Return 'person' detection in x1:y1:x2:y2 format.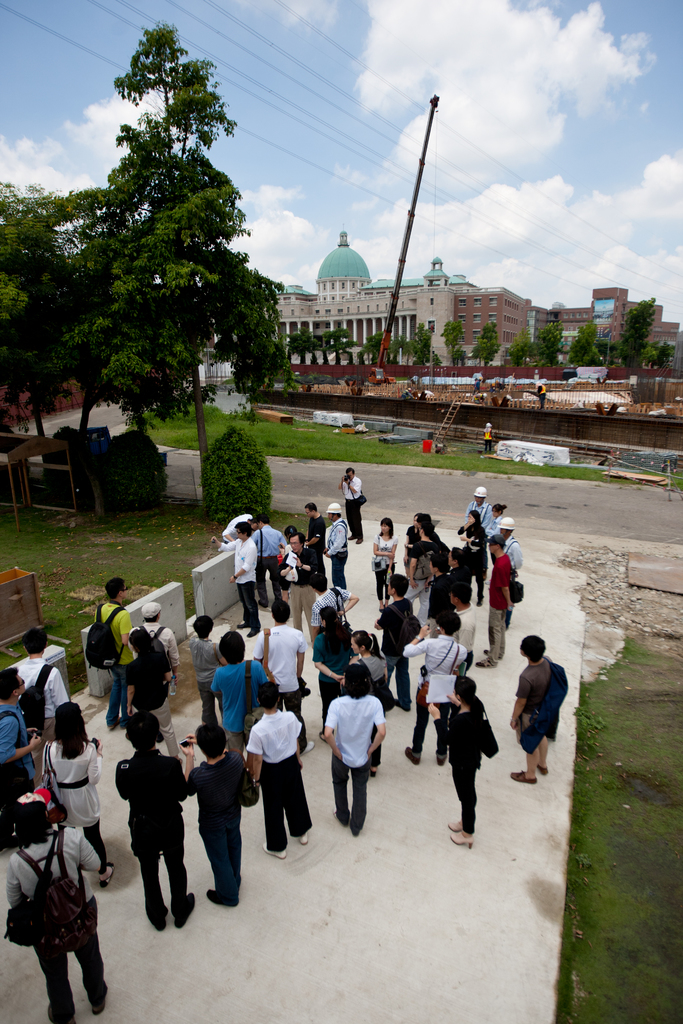
111:712:192:924.
